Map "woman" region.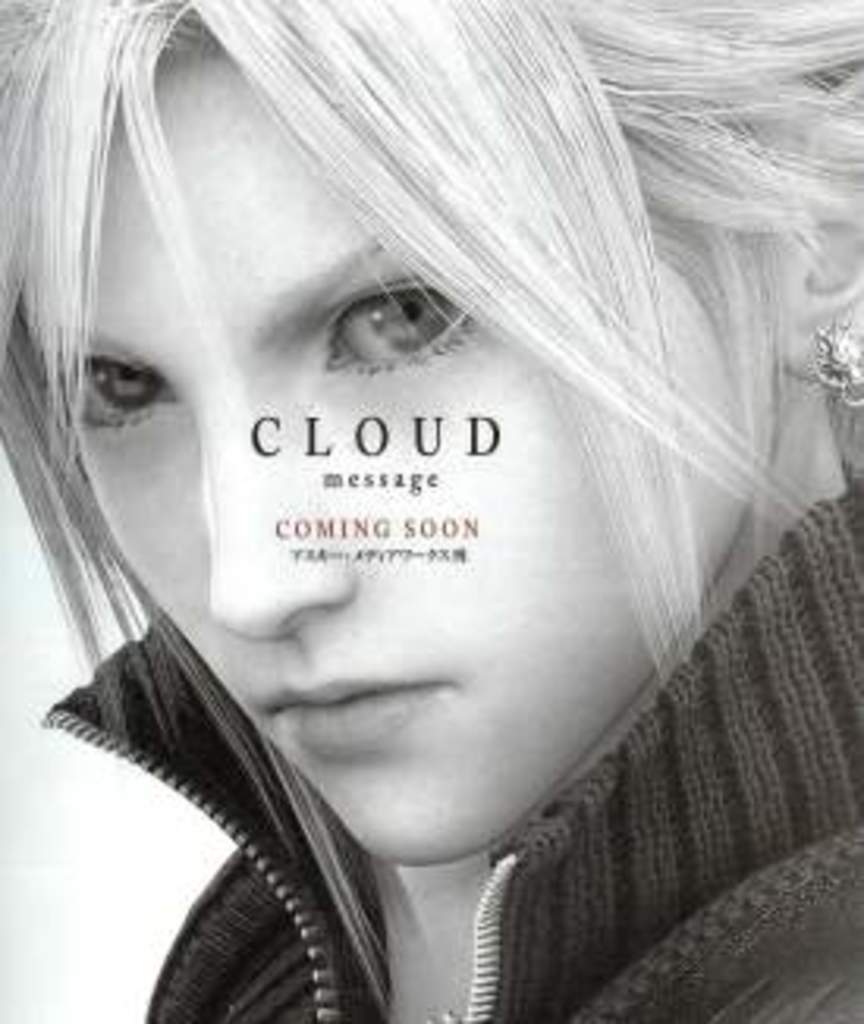
Mapped to 0,0,836,1023.
